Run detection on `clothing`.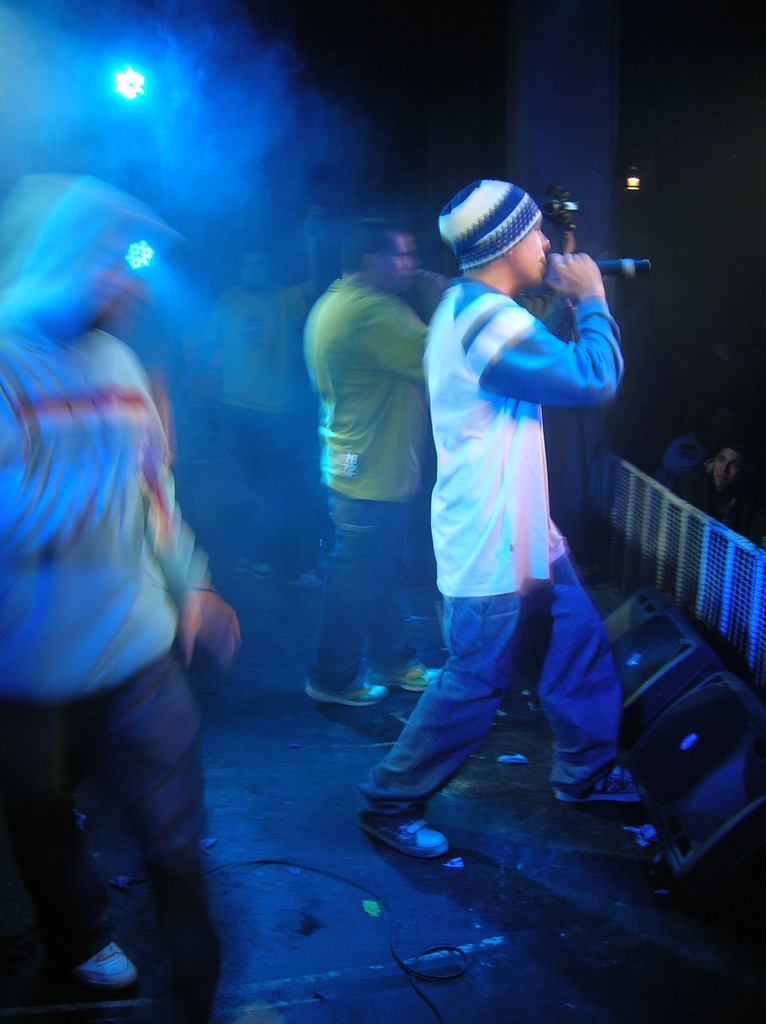
Result: (0, 158, 214, 1023).
